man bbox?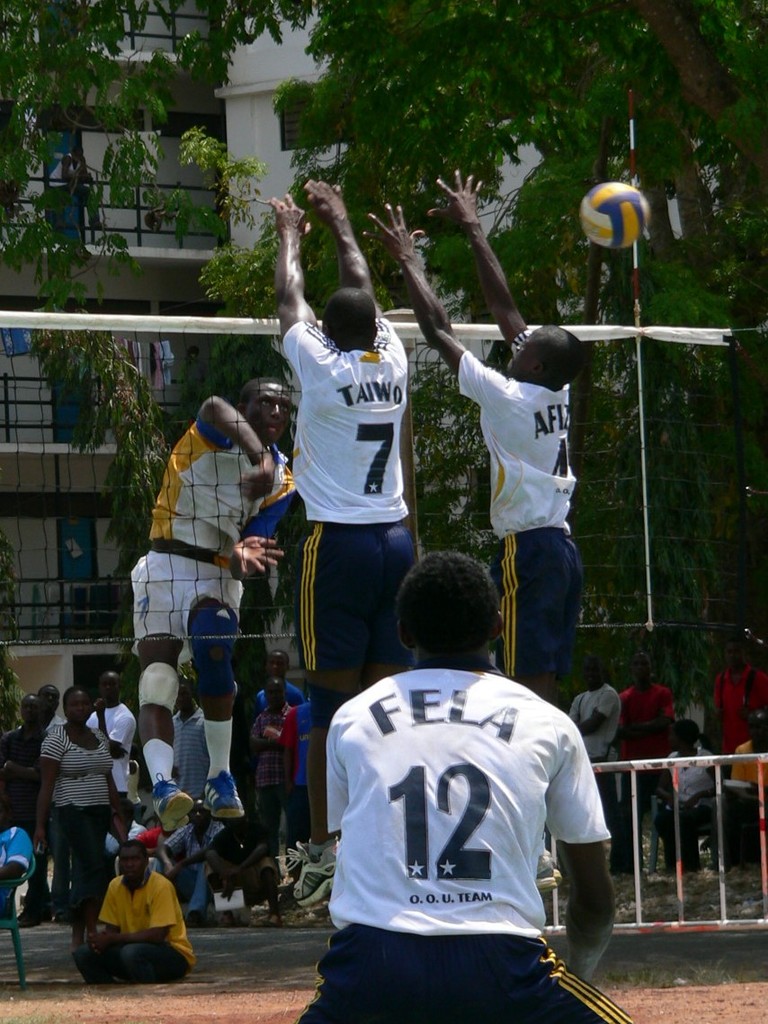
<region>711, 641, 767, 778</region>
